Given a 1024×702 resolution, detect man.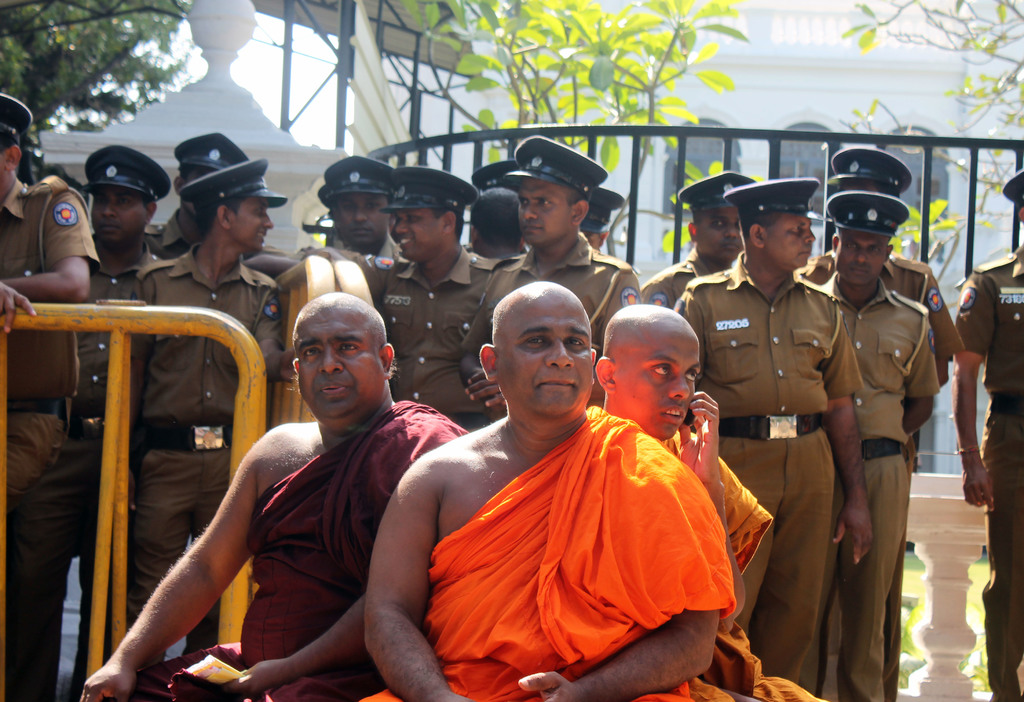
l=677, t=180, r=874, b=692.
